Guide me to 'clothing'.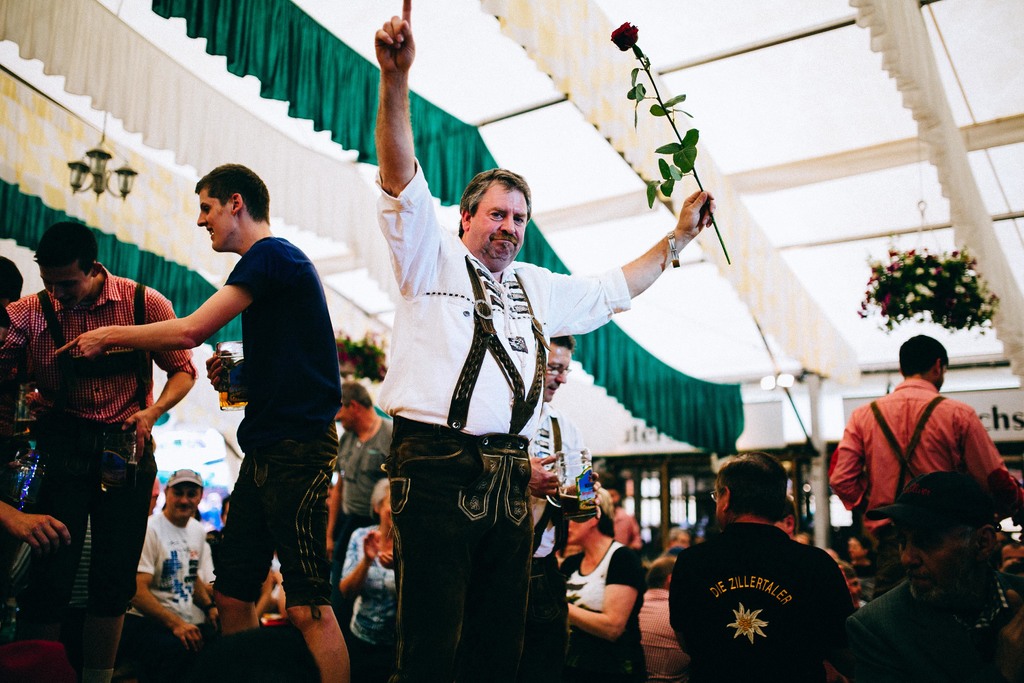
Guidance: l=668, t=520, r=860, b=682.
